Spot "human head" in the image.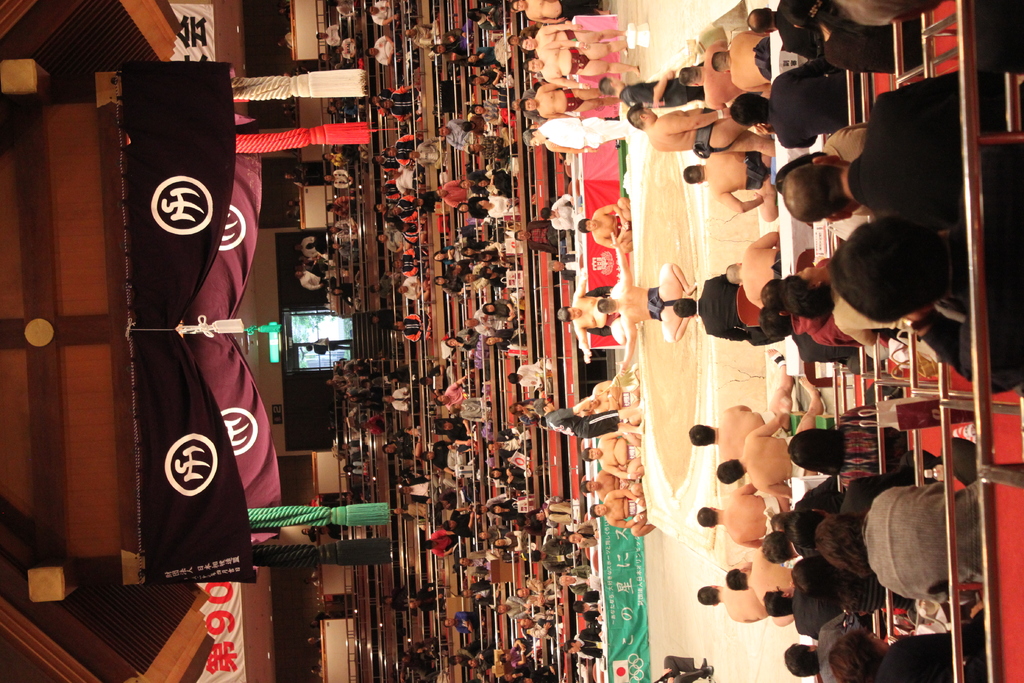
"human head" found at (left=518, top=35, right=536, bottom=52).
